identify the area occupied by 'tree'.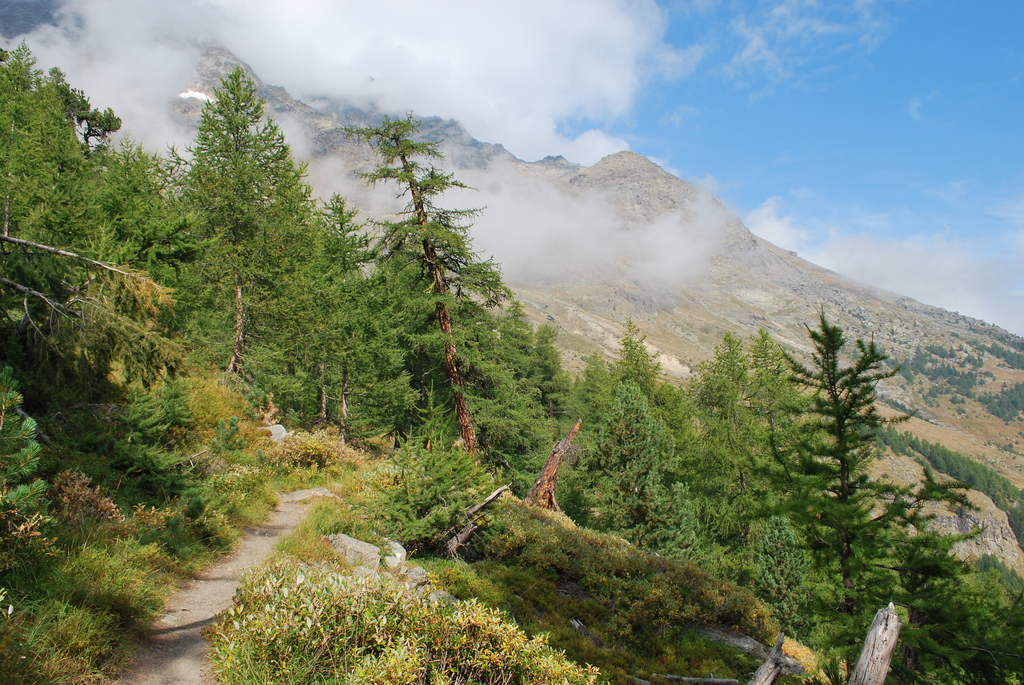
Area: <box>276,187,387,454</box>.
